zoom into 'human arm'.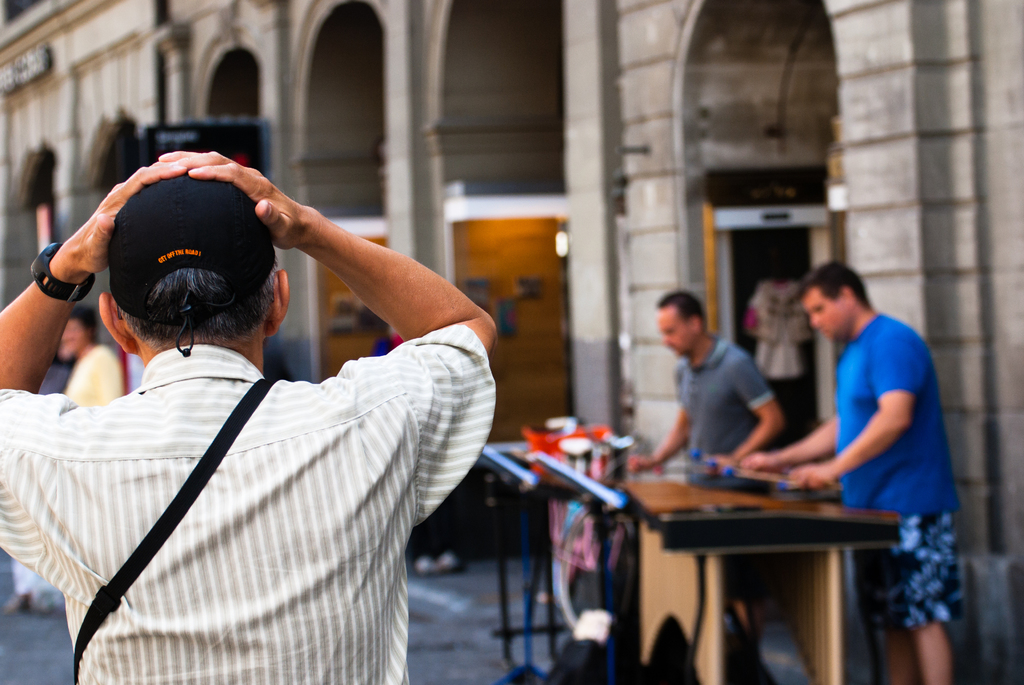
Zoom target: crop(703, 352, 787, 465).
